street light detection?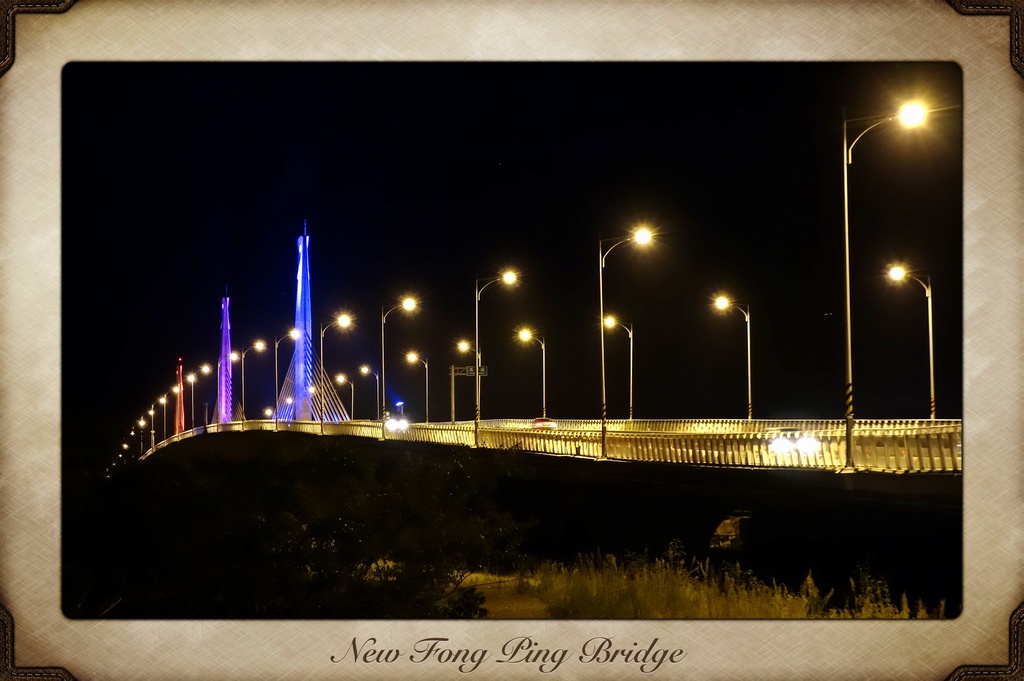
136 415 148 454
